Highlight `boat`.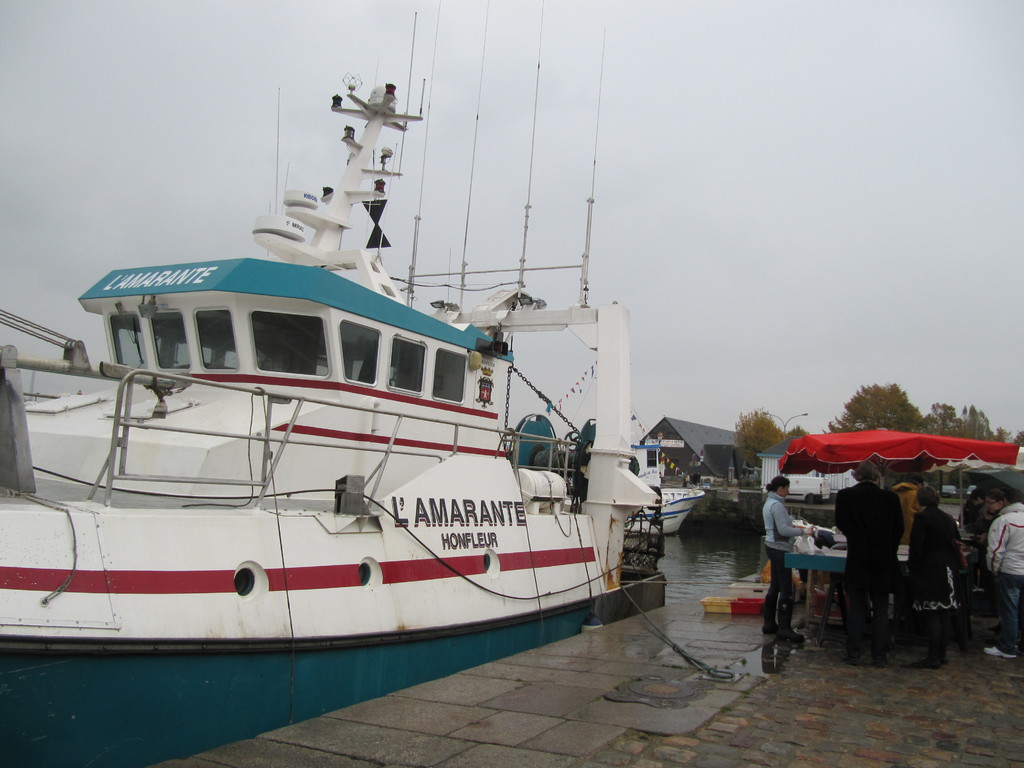
Highlighted region: 625/486/701/532.
